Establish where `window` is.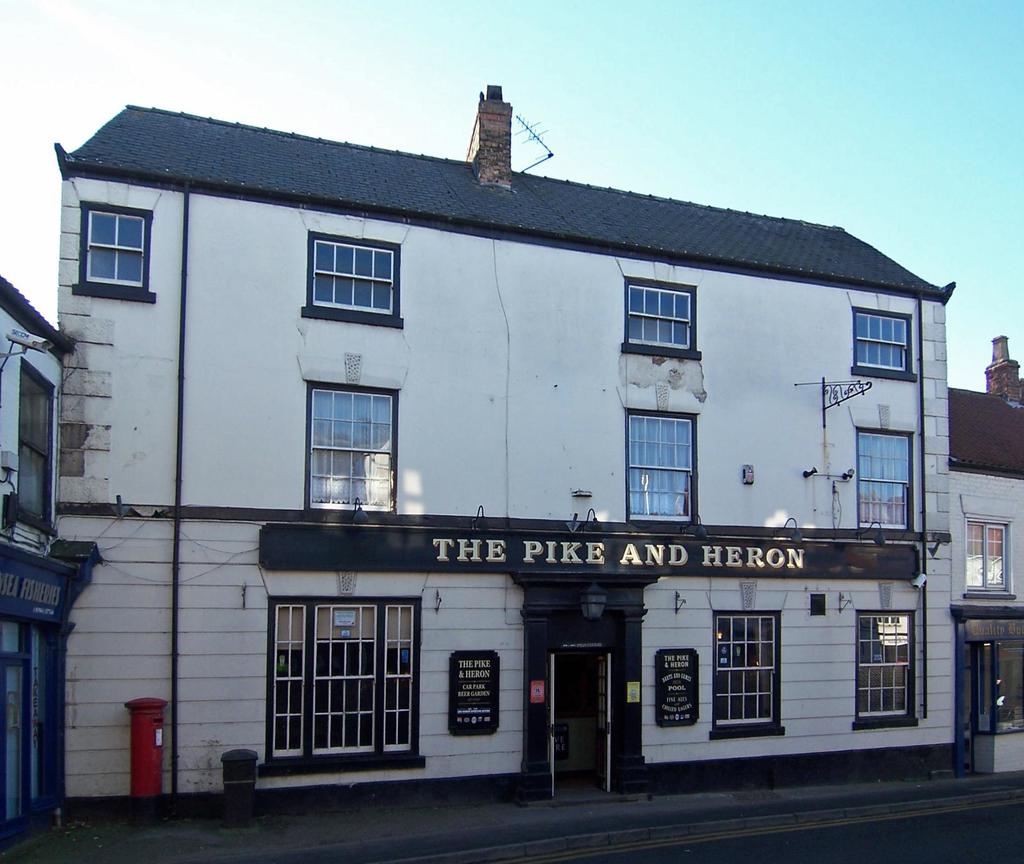
Established at <bbox>272, 604, 423, 764</bbox>.
